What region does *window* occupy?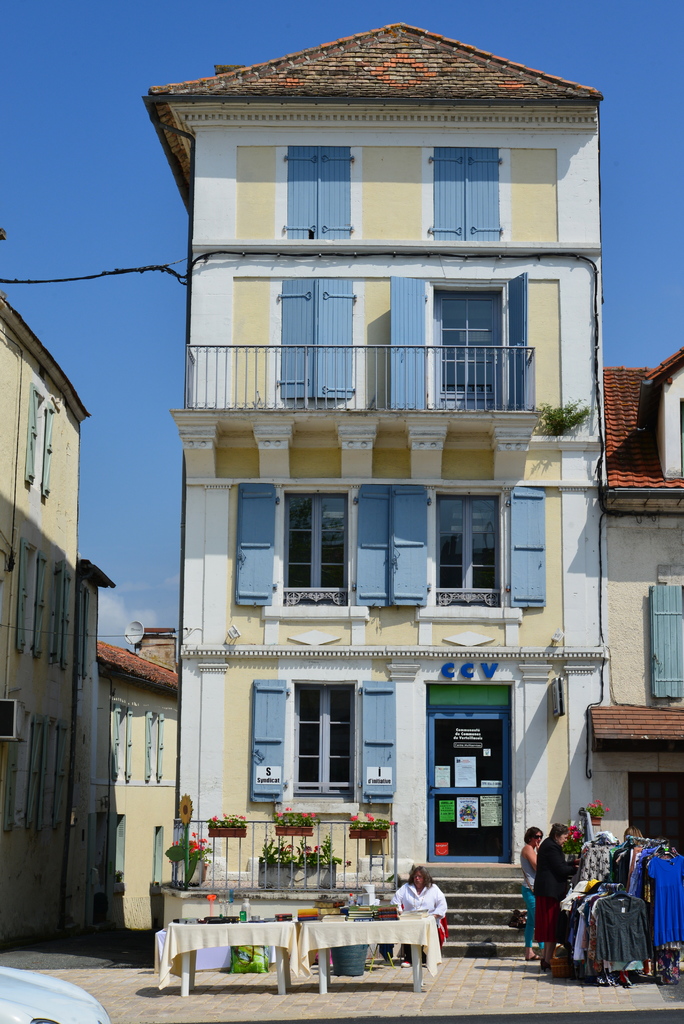
region(281, 144, 354, 241).
